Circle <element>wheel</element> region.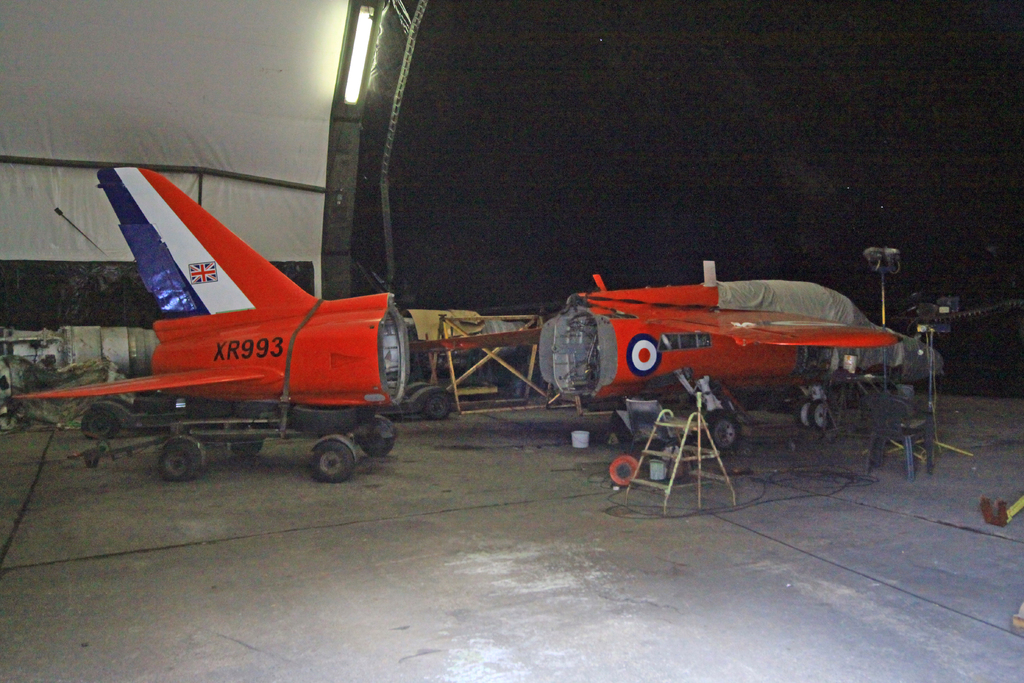
Region: (312,441,355,486).
